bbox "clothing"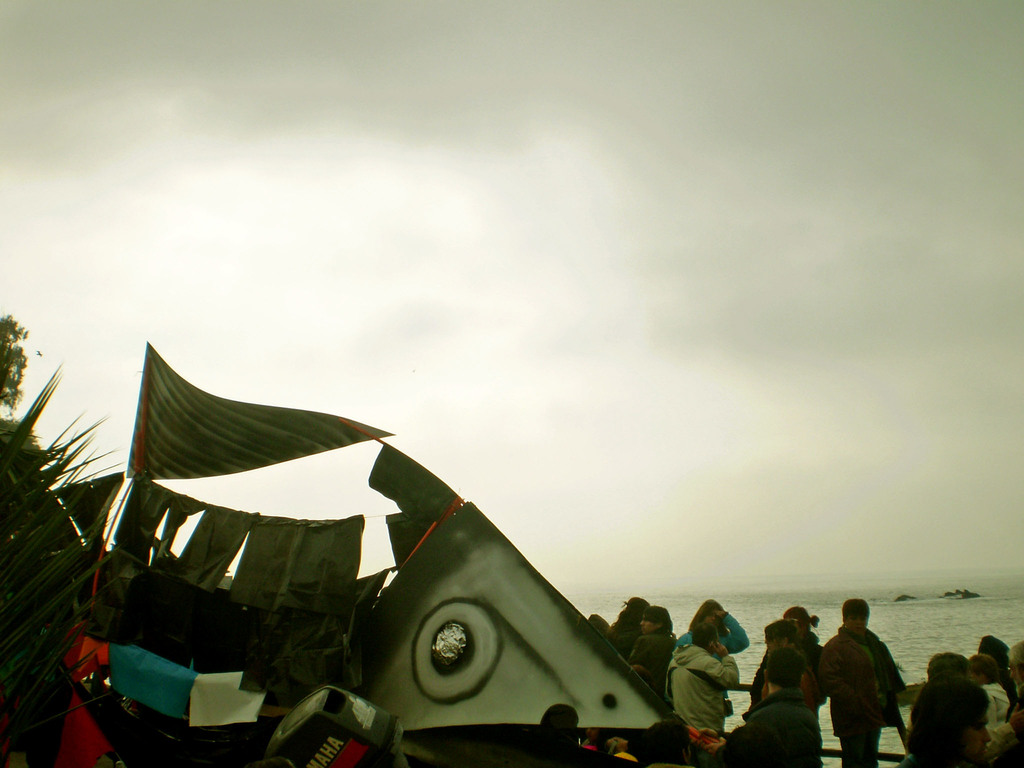
{"x1": 657, "y1": 643, "x2": 745, "y2": 733}
